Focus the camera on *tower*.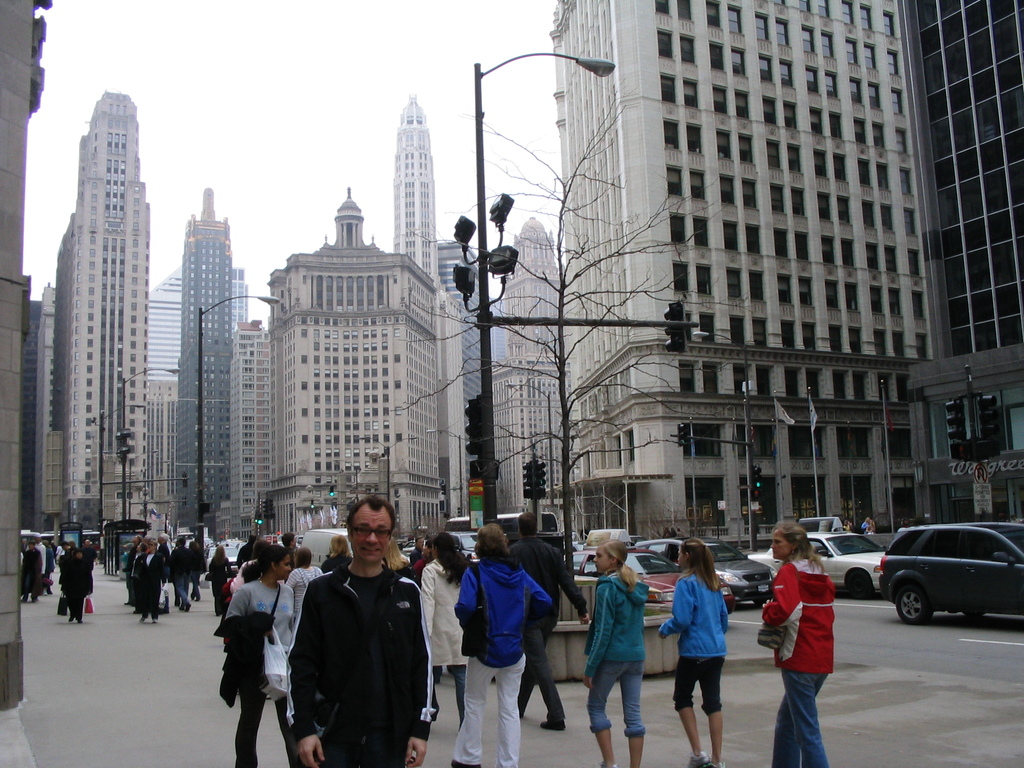
Focus region: detection(225, 189, 460, 550).
